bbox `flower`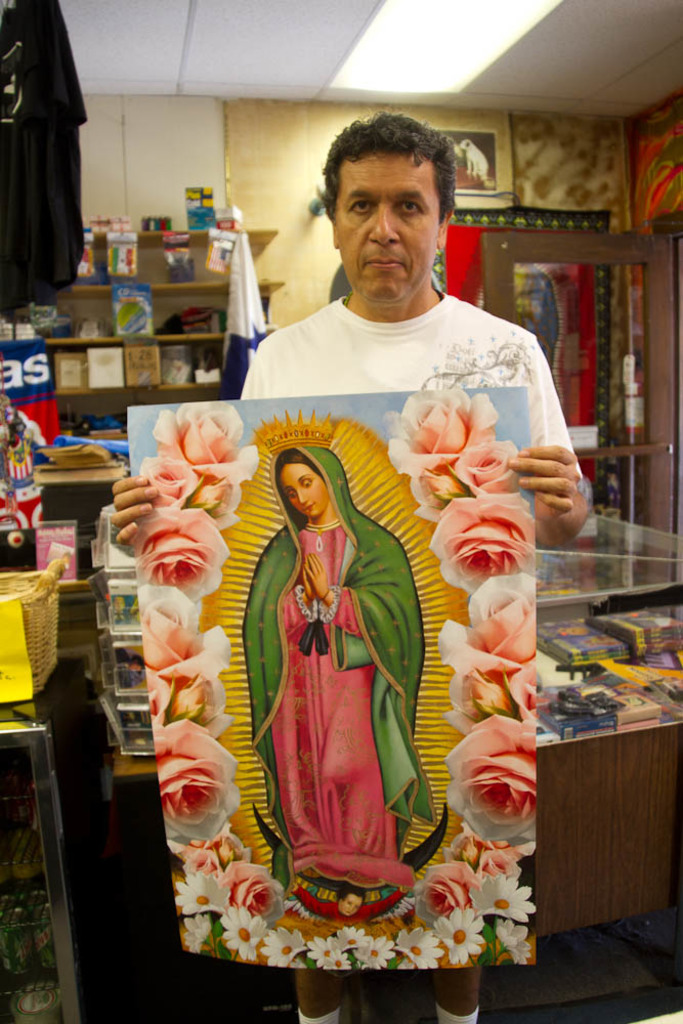
BBox(384, 934, 441, 968)
